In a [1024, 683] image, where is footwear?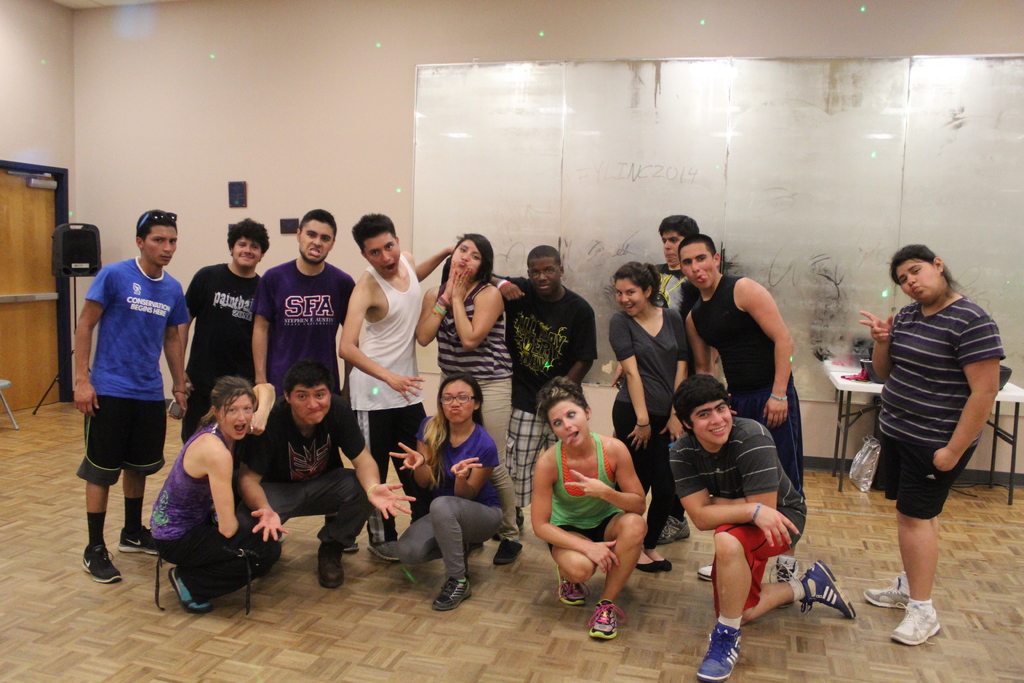
776:551:797:585.
